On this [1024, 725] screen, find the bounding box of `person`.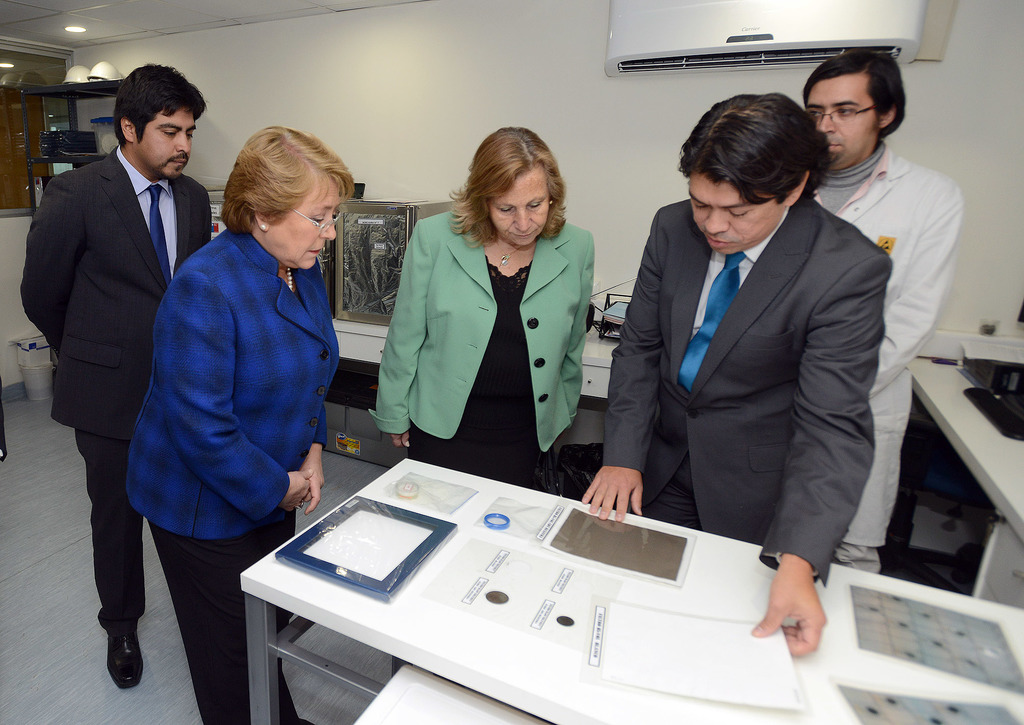
Bounding box: select_region(371, 131, 596, 527).
